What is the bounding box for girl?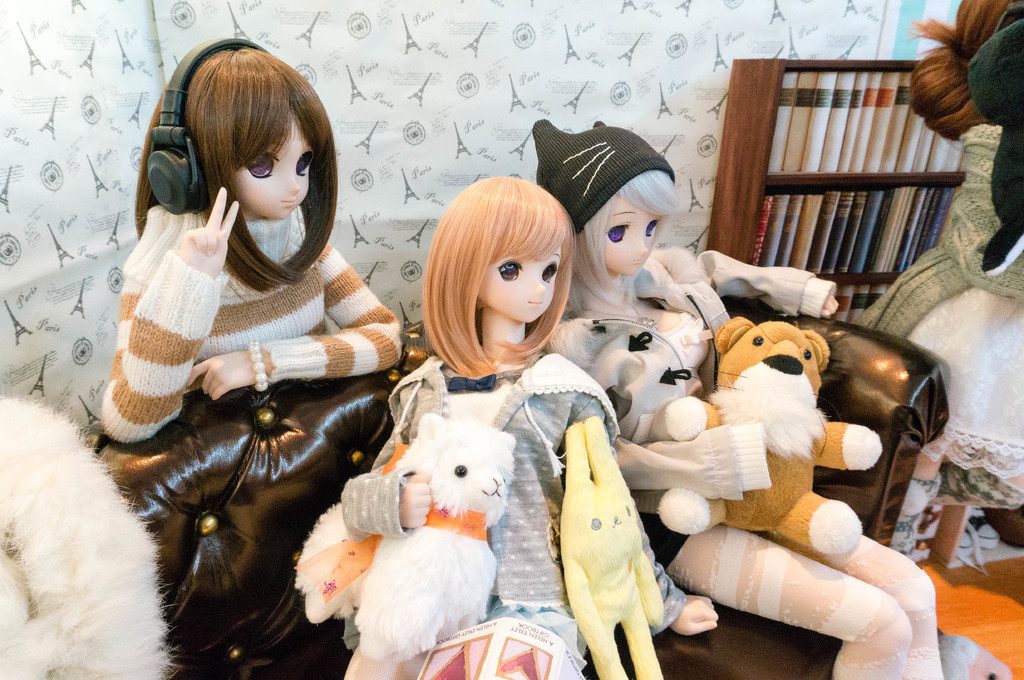
97/35/401/442.
